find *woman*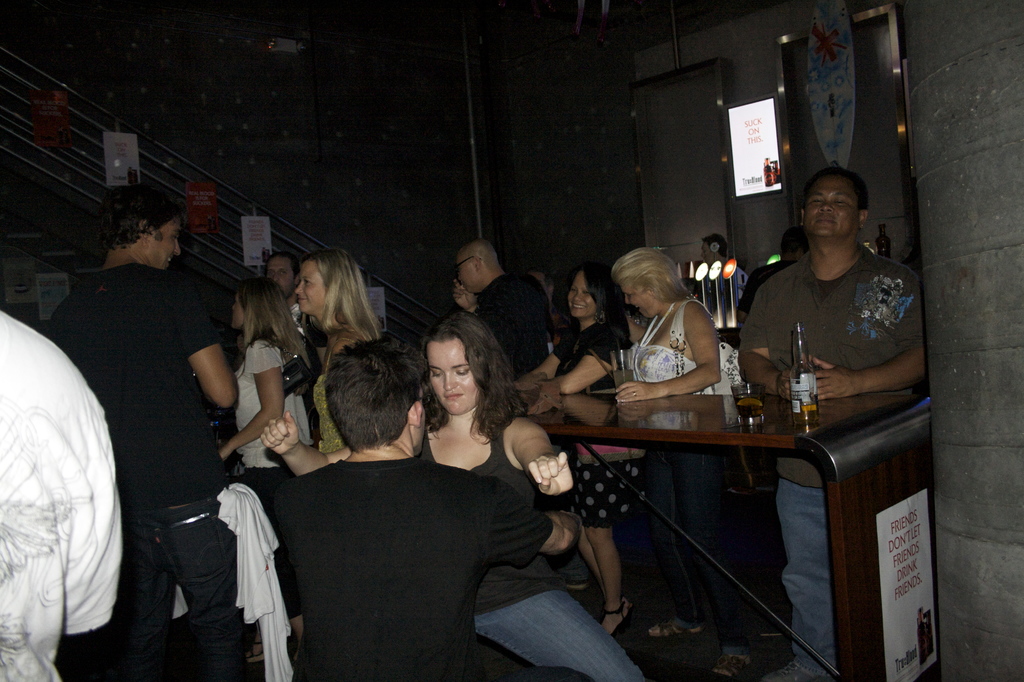
BBox(222, 273, 314, 640)
